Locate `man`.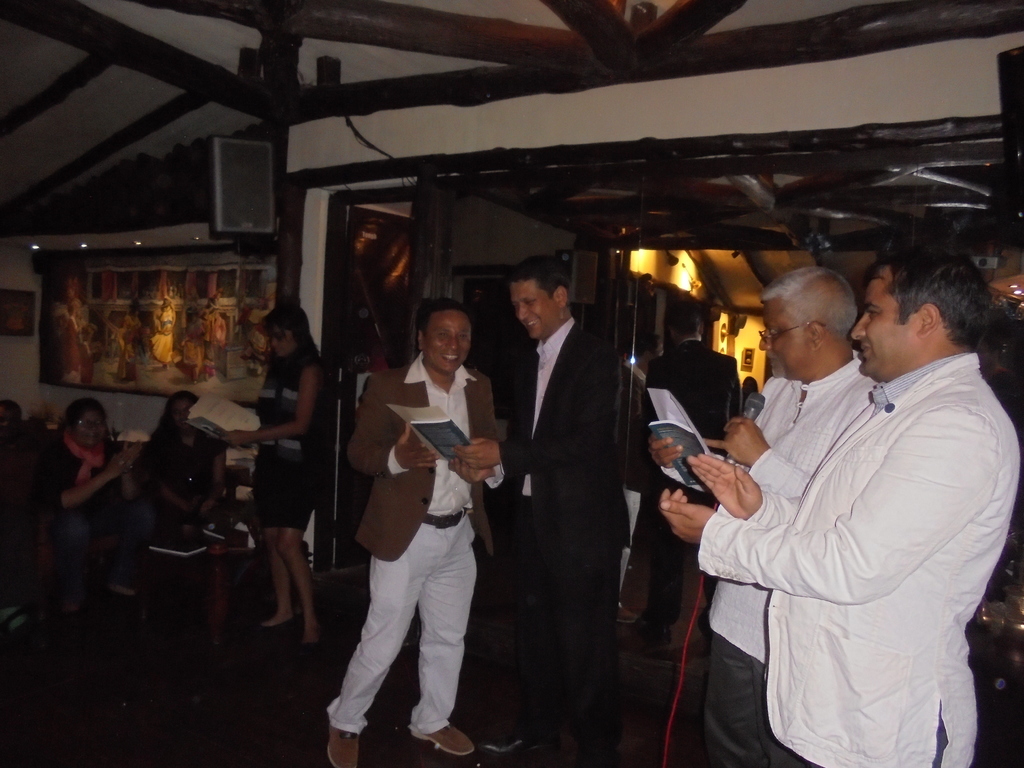
Bounding box: (x1=336, y1=267, x2=512, y2=757).
